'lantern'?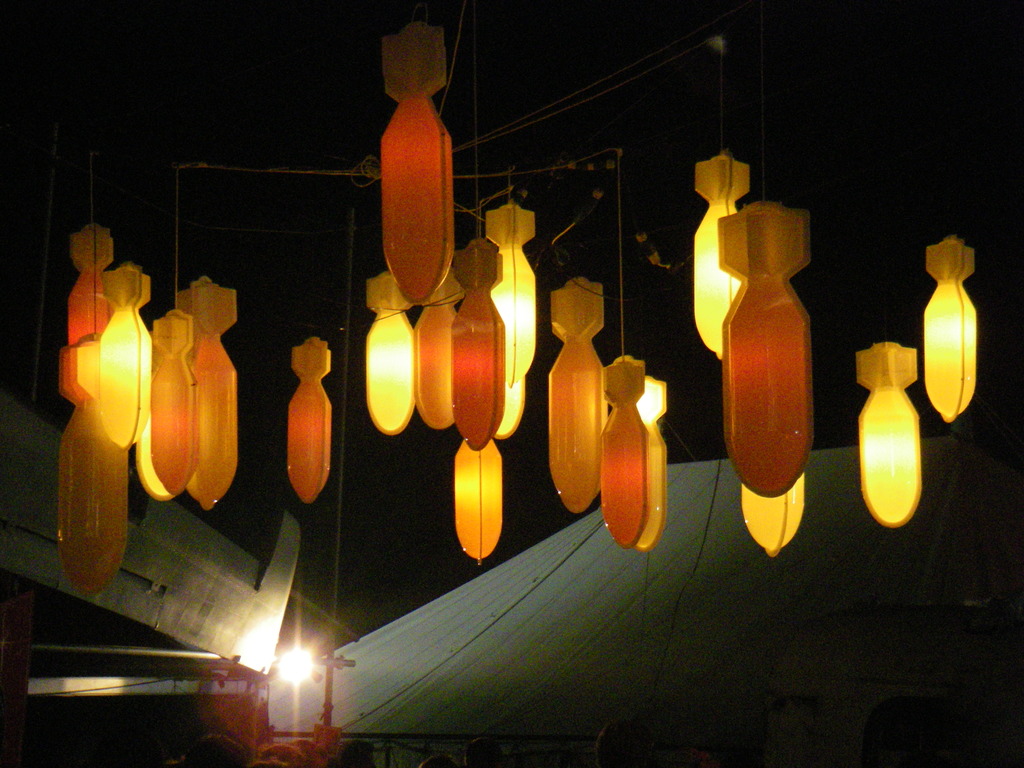
[288, 332, 333, 500]
